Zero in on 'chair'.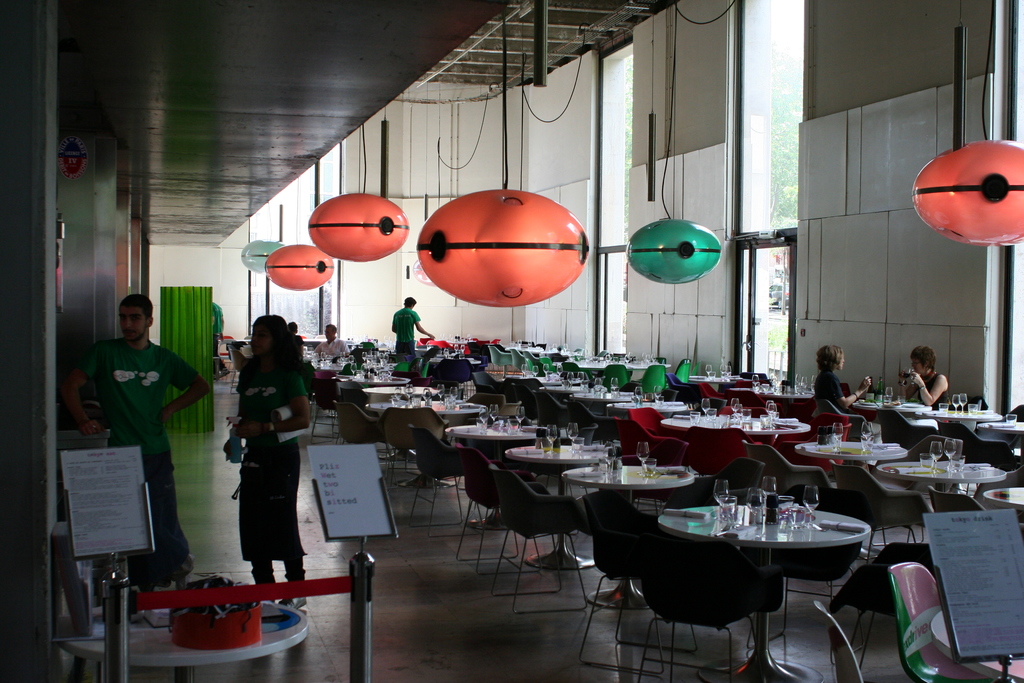
Zeroed in: detection(508, 348, 522, 372).
